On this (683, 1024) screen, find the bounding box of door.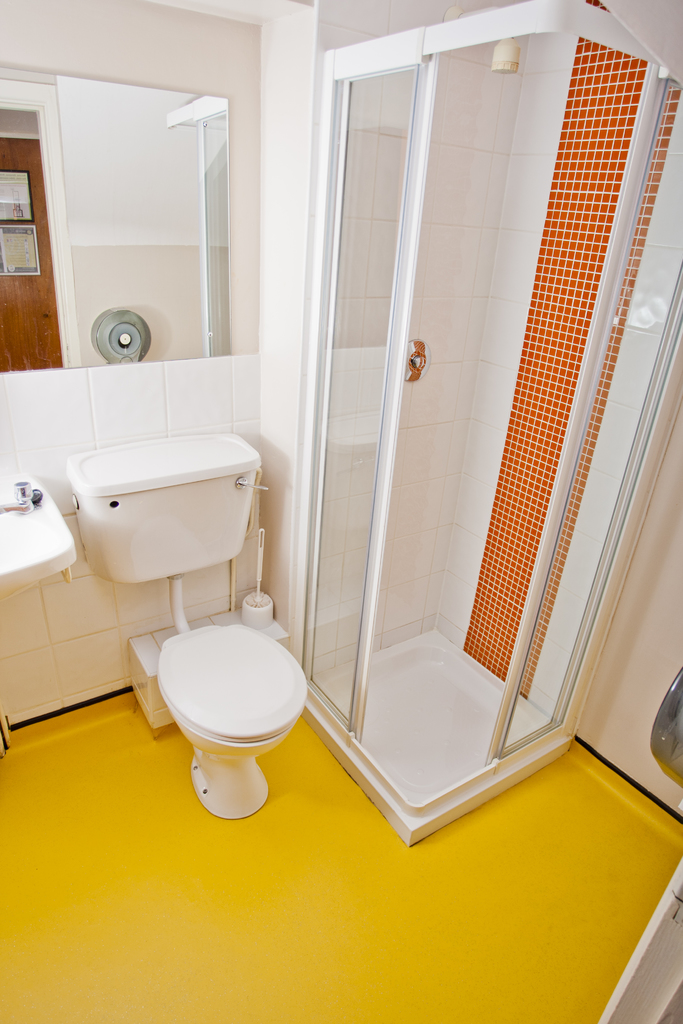
Bounding box: (482,63,682,764).
